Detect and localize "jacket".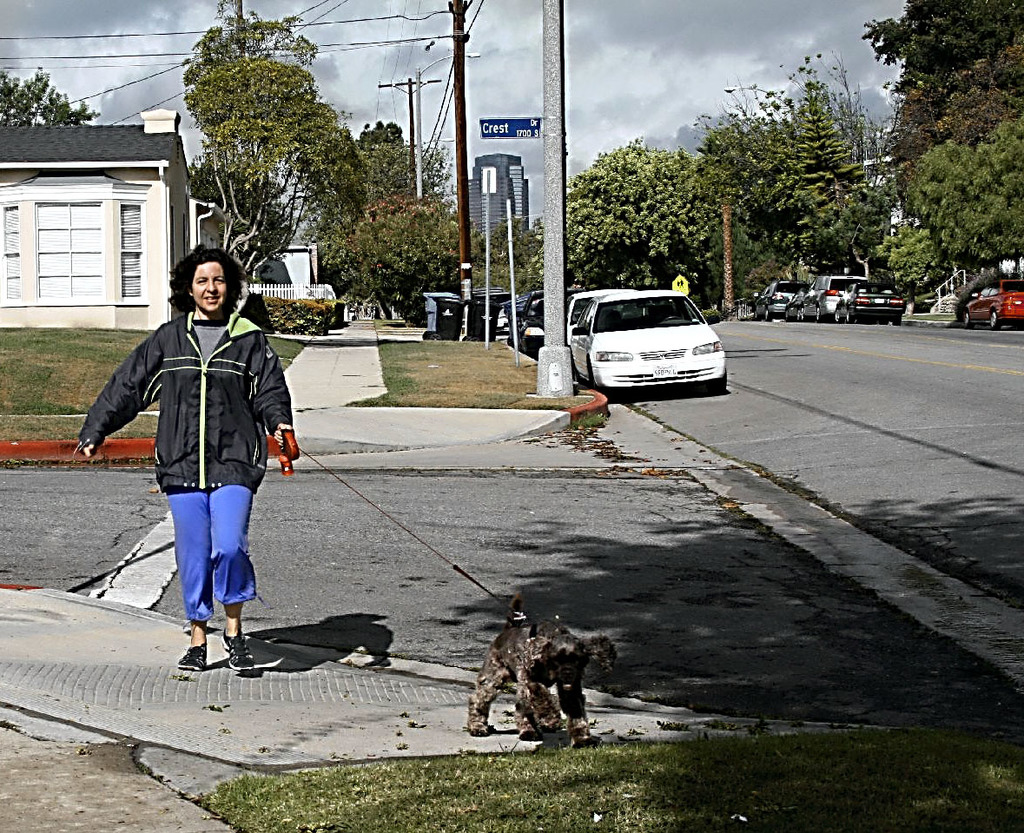
Localized at [left=171, top=314, right=261, bottom=488].
